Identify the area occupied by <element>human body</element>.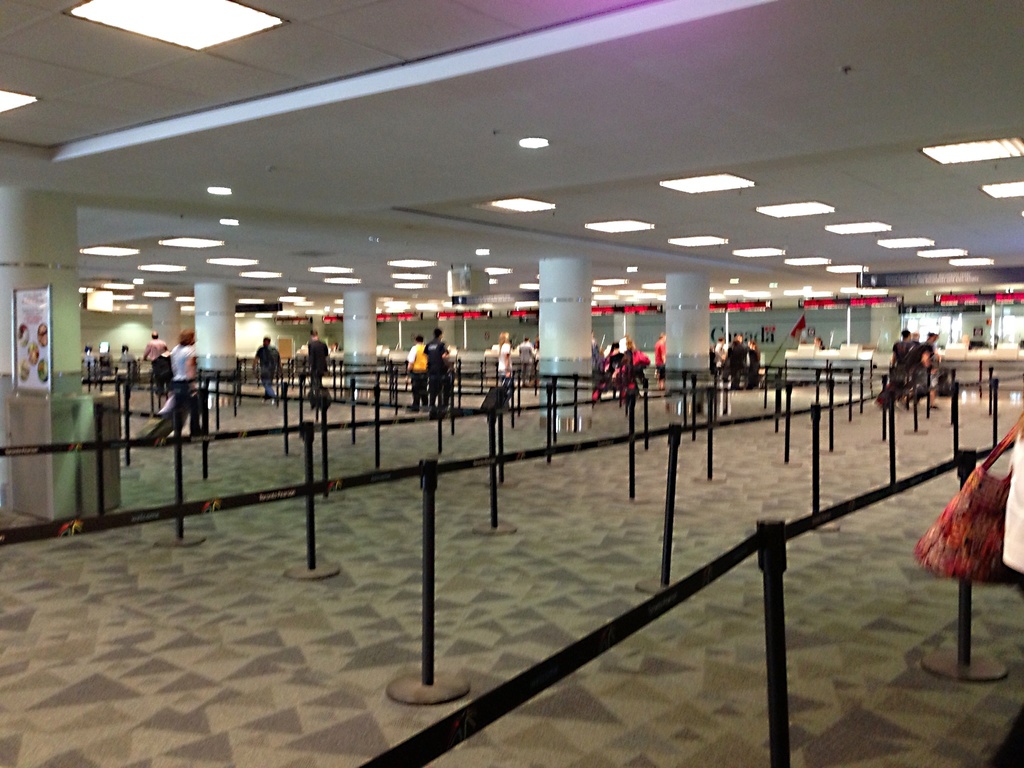
Area: bbox(168, 328, 200, 433).
